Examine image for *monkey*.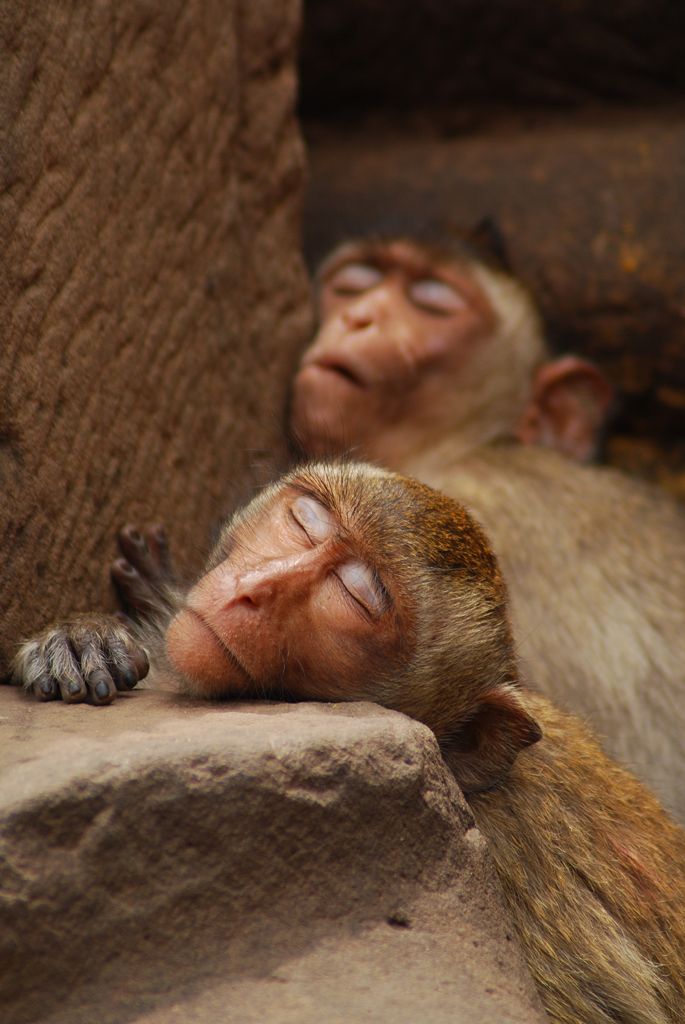
Examination result: detection(283, 231, 617, 451).
